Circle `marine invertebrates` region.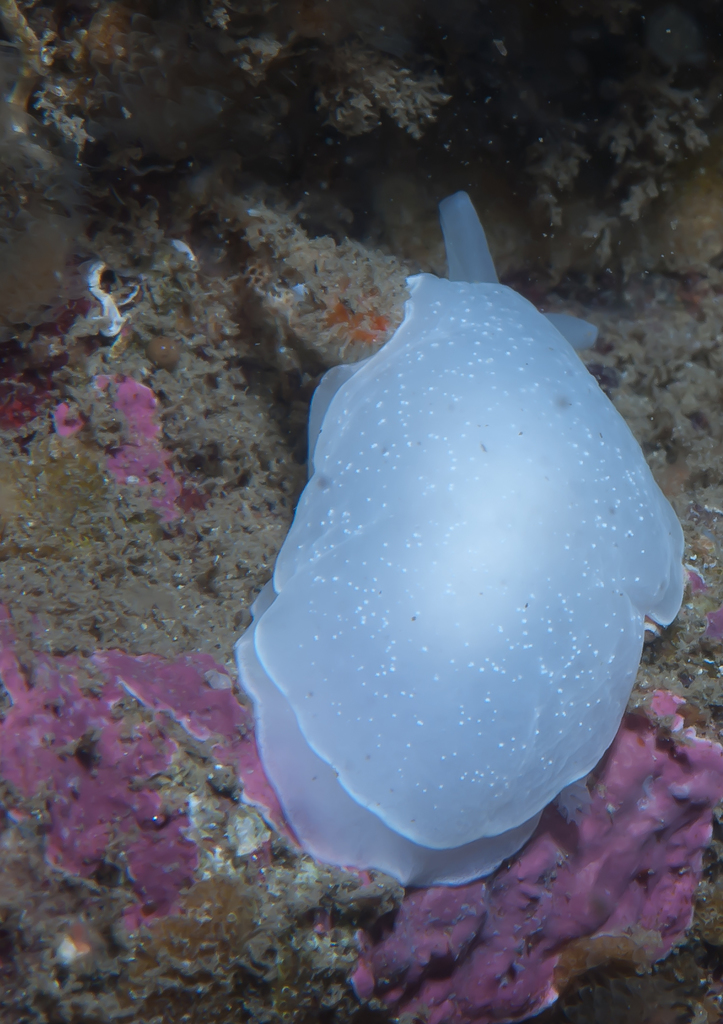
Region: [left=209, top=209, right=700, bottom=903].
